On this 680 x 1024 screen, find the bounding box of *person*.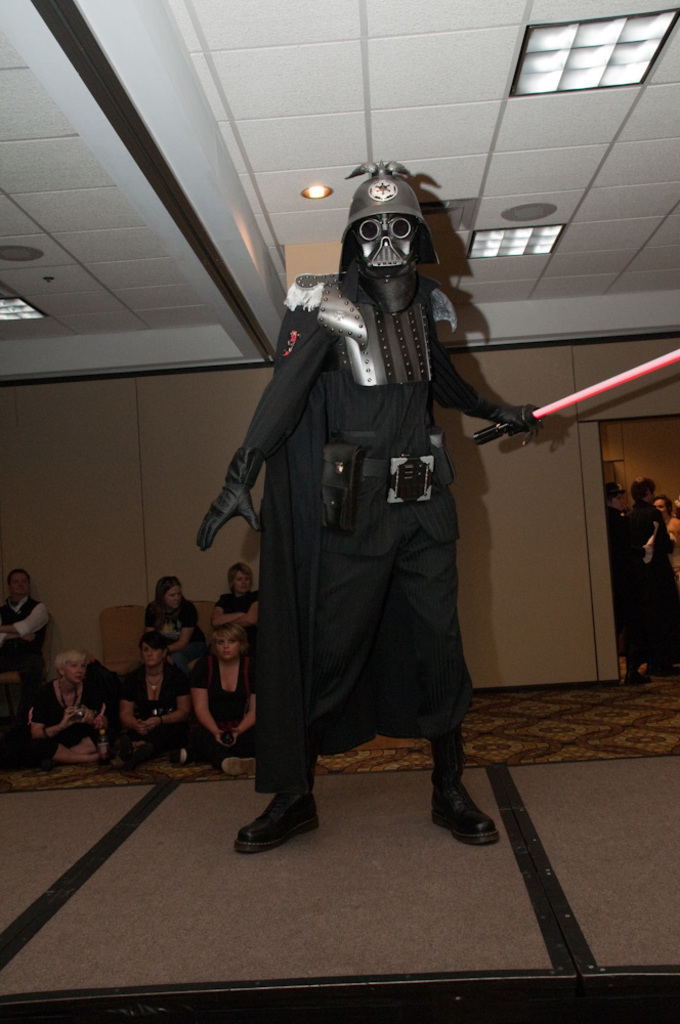
Bounding box: (618,471,679,689).
